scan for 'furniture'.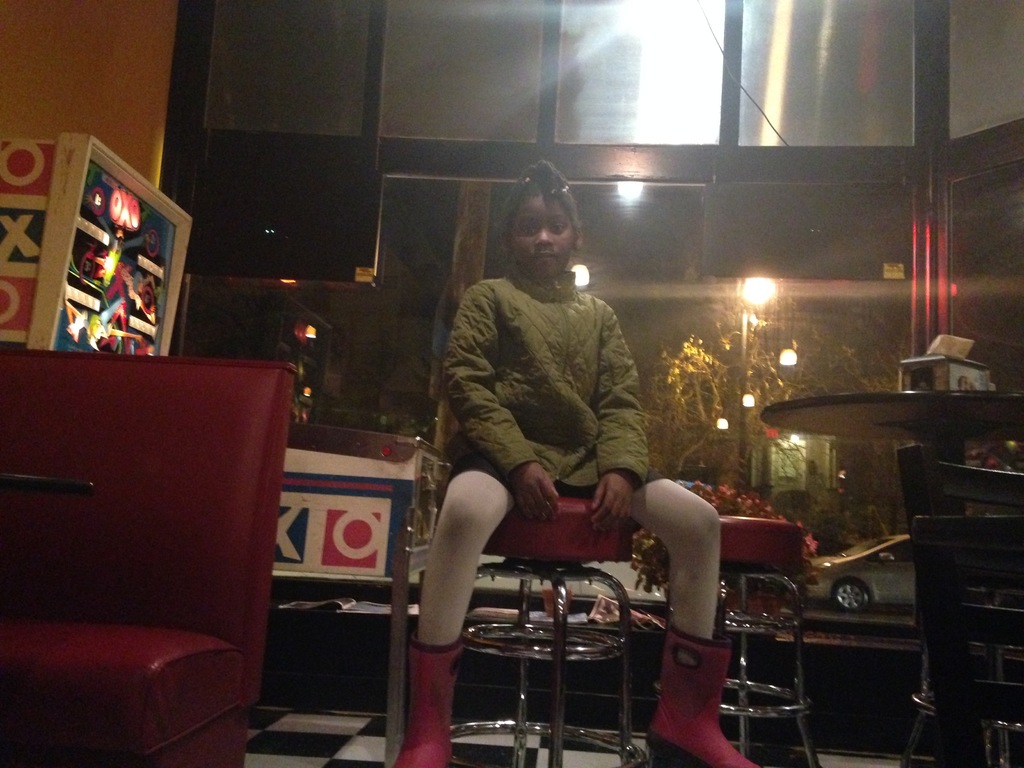
Scan result: (left=0, top=131, right=192, bottom=355).
